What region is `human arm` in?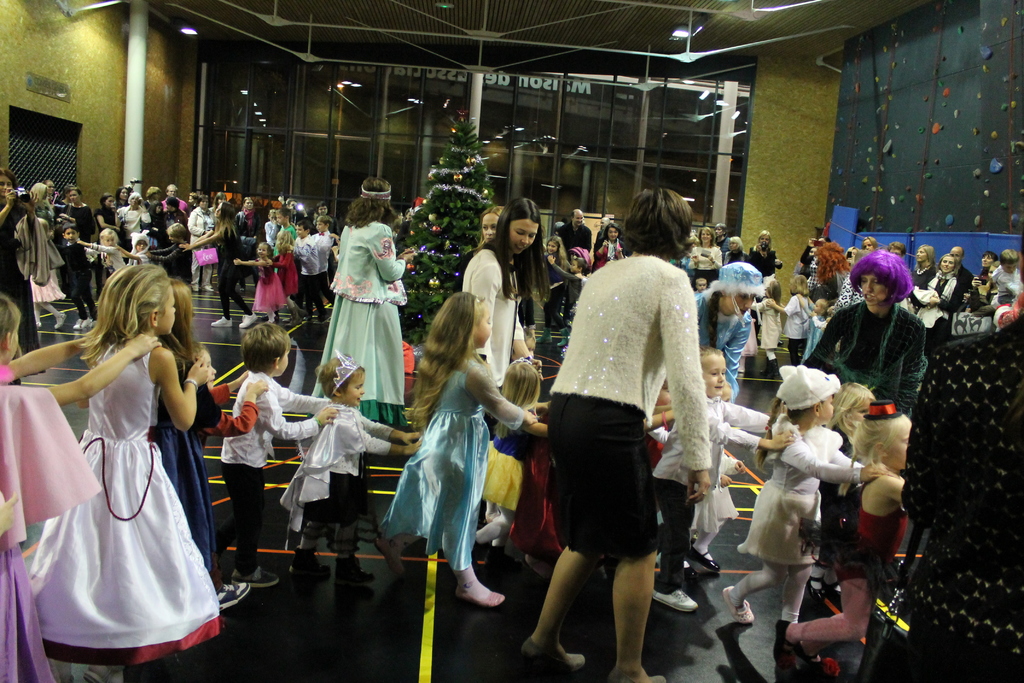
pyautogui.locateOnScreen(687, 245, 700, 270).
